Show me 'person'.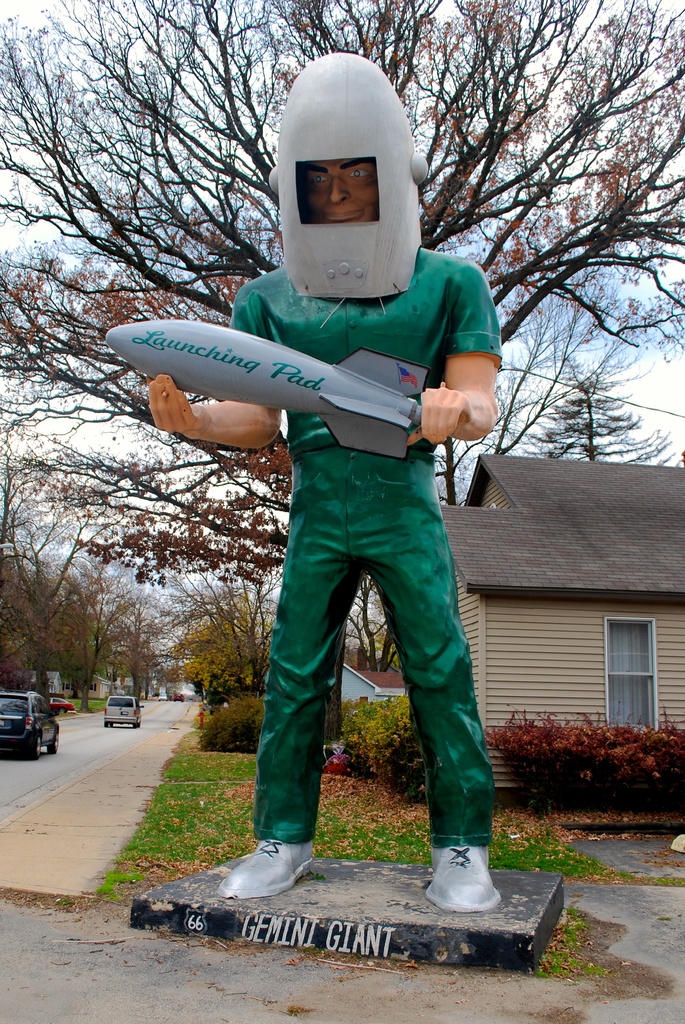
'person' is here: l=149, t=49, r=506, b=915.
